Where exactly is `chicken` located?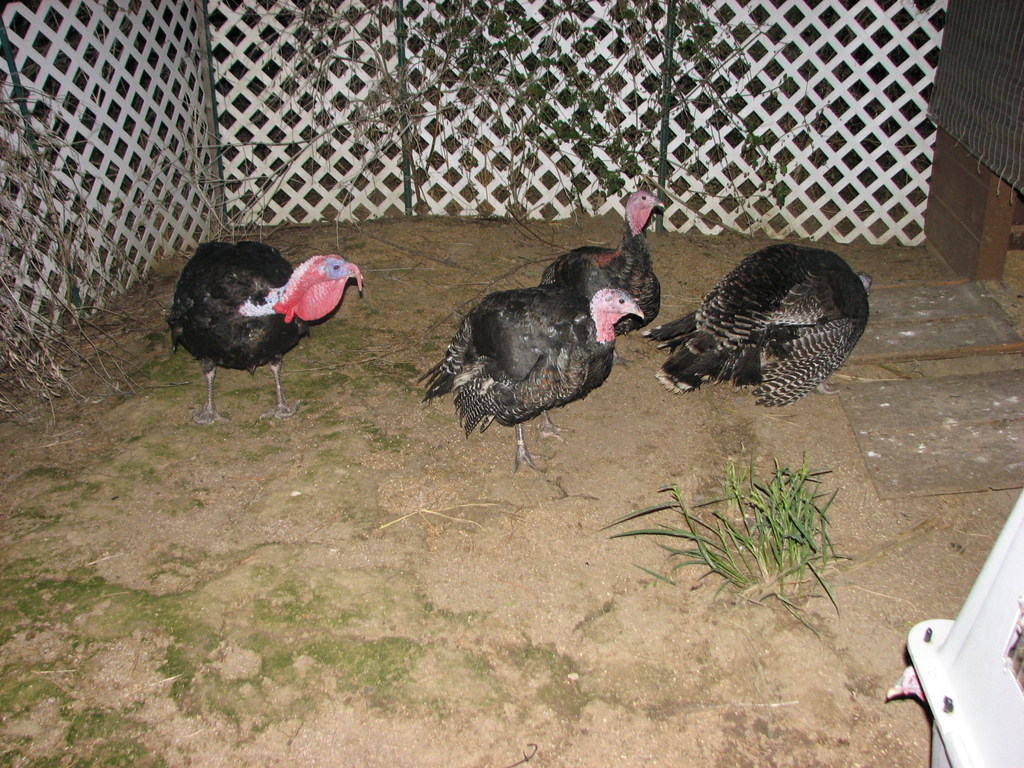
Its bounding box is [x1=160, y1=241, x2=344, y2=421].
